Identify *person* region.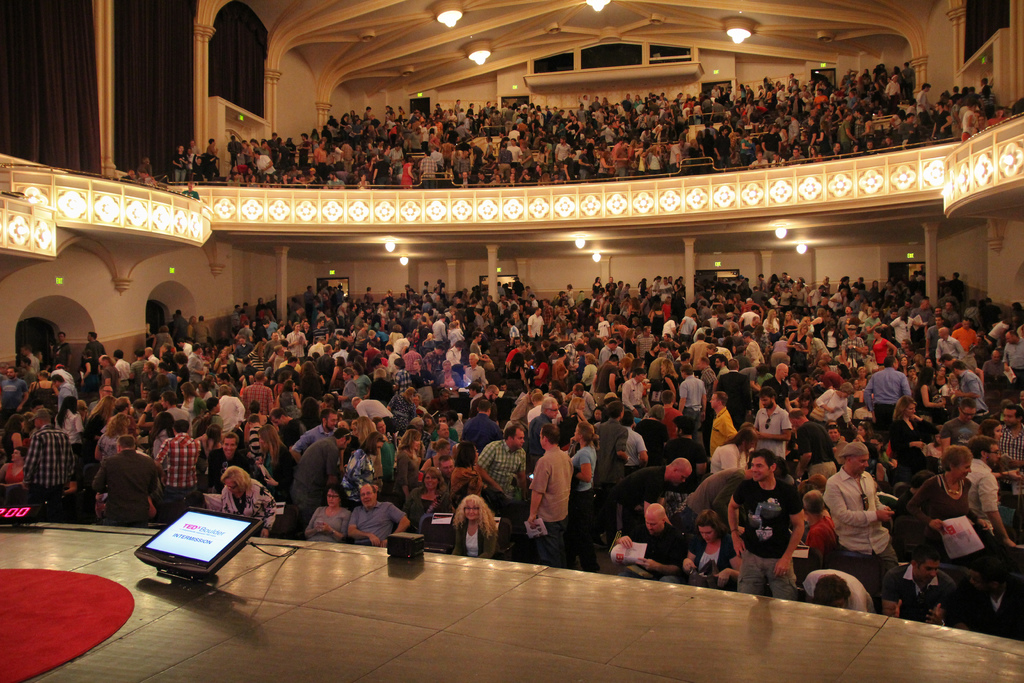
Region: [959,363,983,419].
